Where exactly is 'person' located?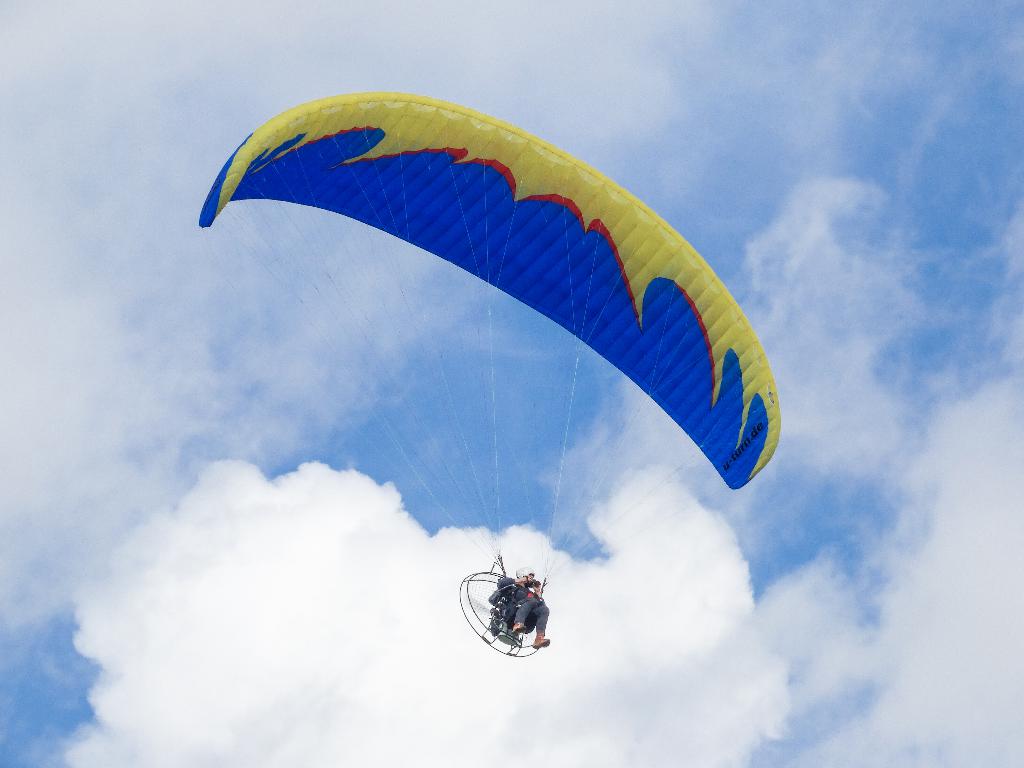
Its bounding box is box(492, 565, 552, 644).
